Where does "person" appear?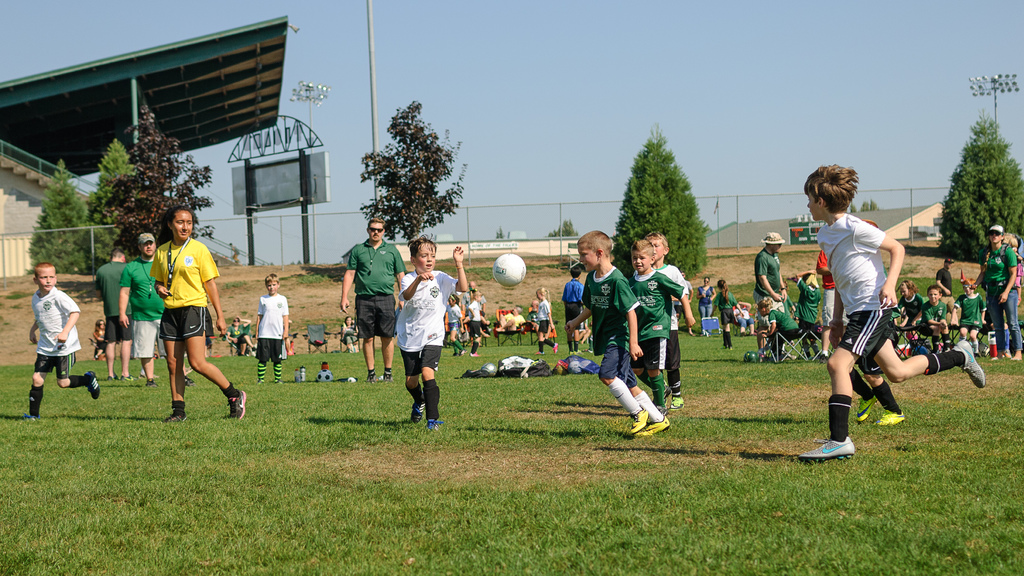
Appears at Rect(97, 246, 129, 383).
